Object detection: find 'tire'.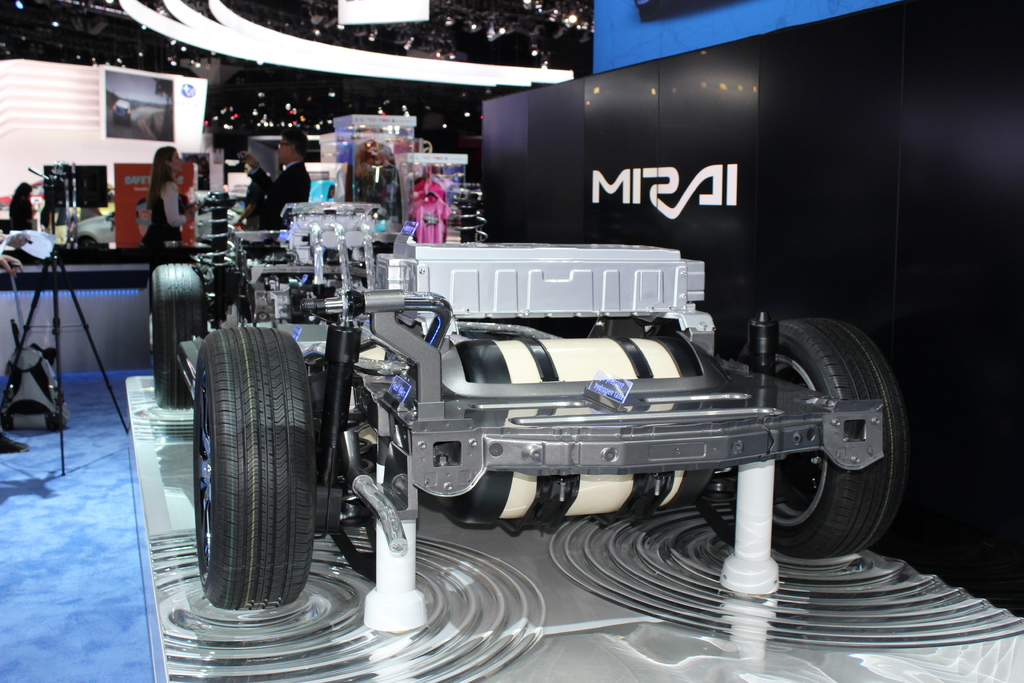
{"left": 189, "top": 324, "right": 334, "bottom": 610}.
